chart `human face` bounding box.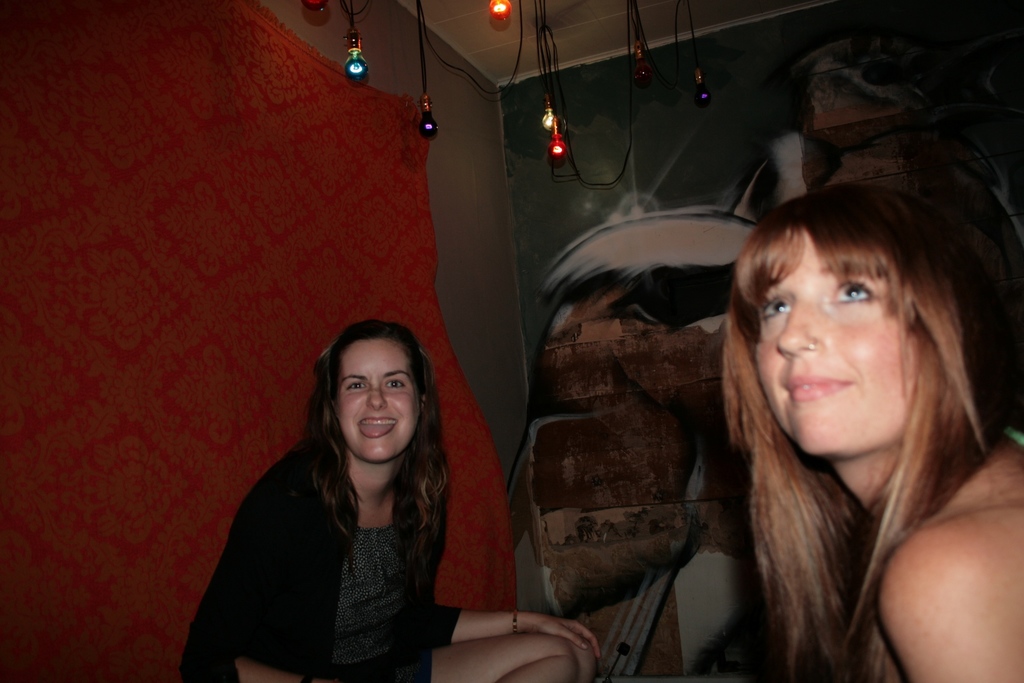
Charted: {"x1": 335, "y1": 339, "x2": 419, "y2": 466}.
